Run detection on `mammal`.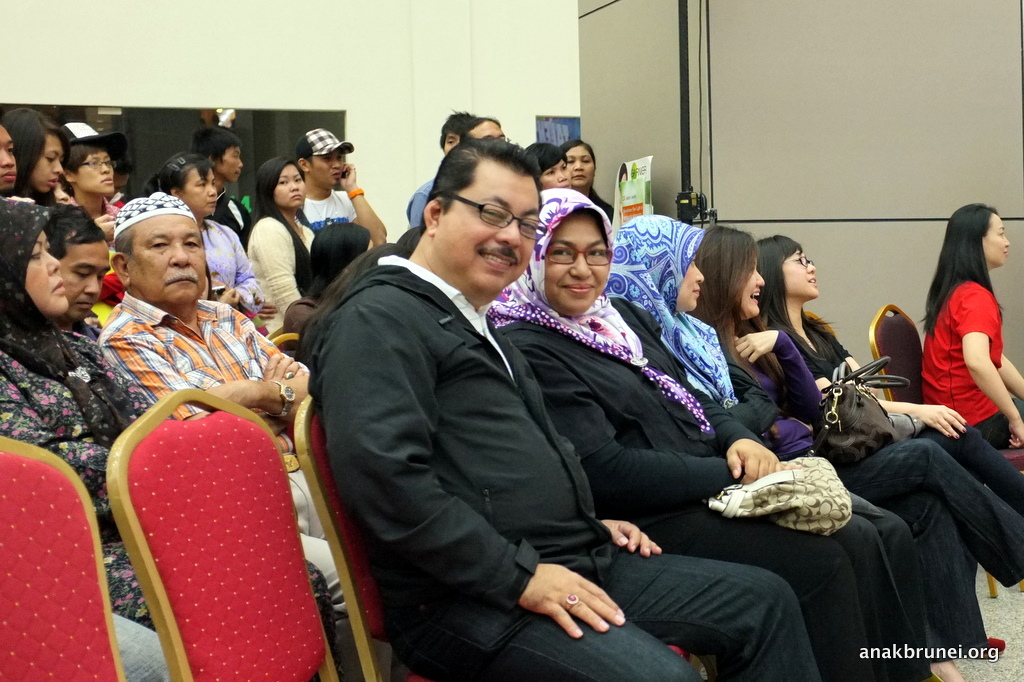
Result: {"left": 529, "top": 139, "right": 567, "bottom": 189}.
